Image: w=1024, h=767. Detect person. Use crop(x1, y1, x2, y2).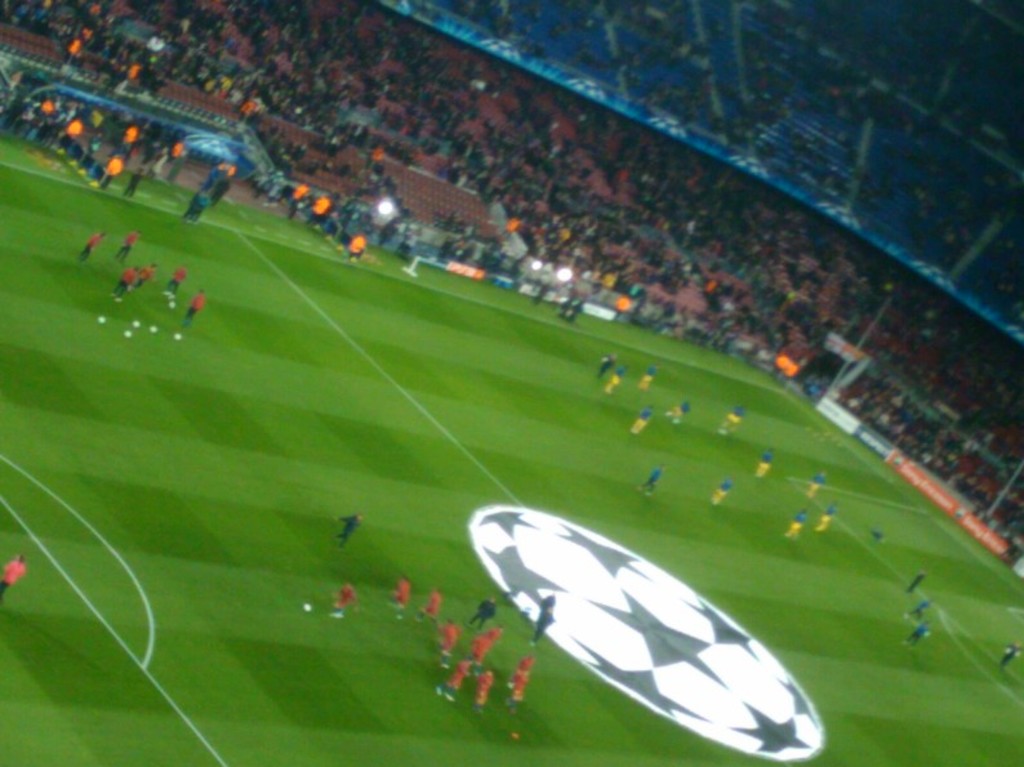
crop(631, 402, 659, 436).
